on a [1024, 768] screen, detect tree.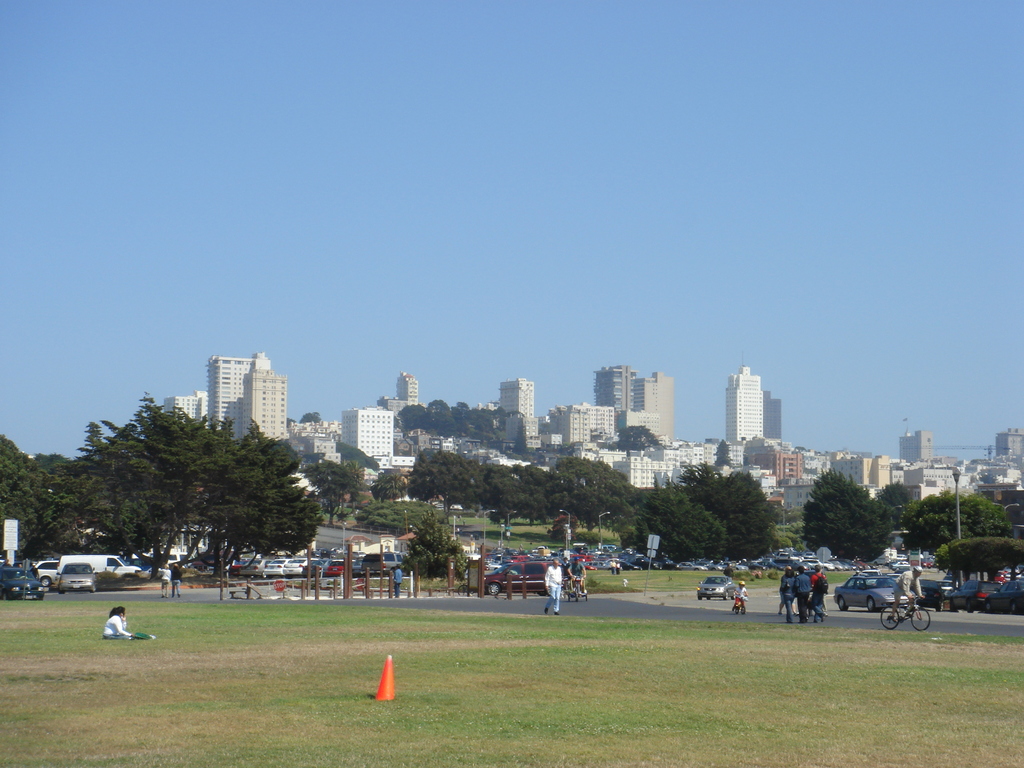
bbox=[0, 428, 93, 562].
